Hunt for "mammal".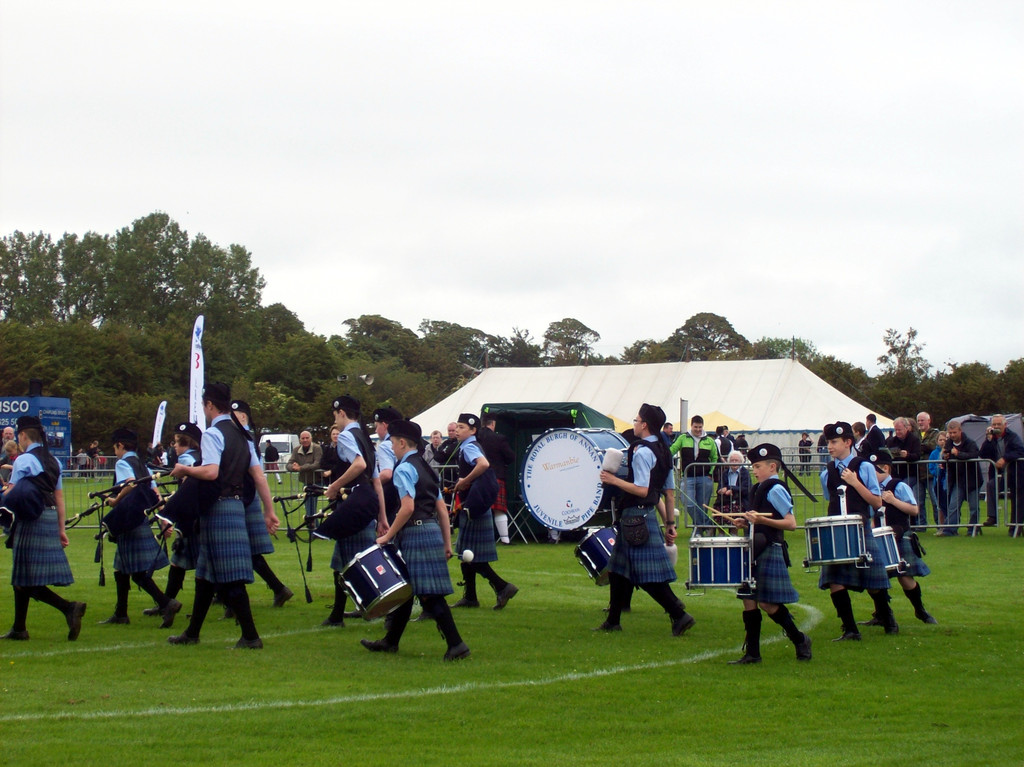
Hunted down at [478,416,515,546].
